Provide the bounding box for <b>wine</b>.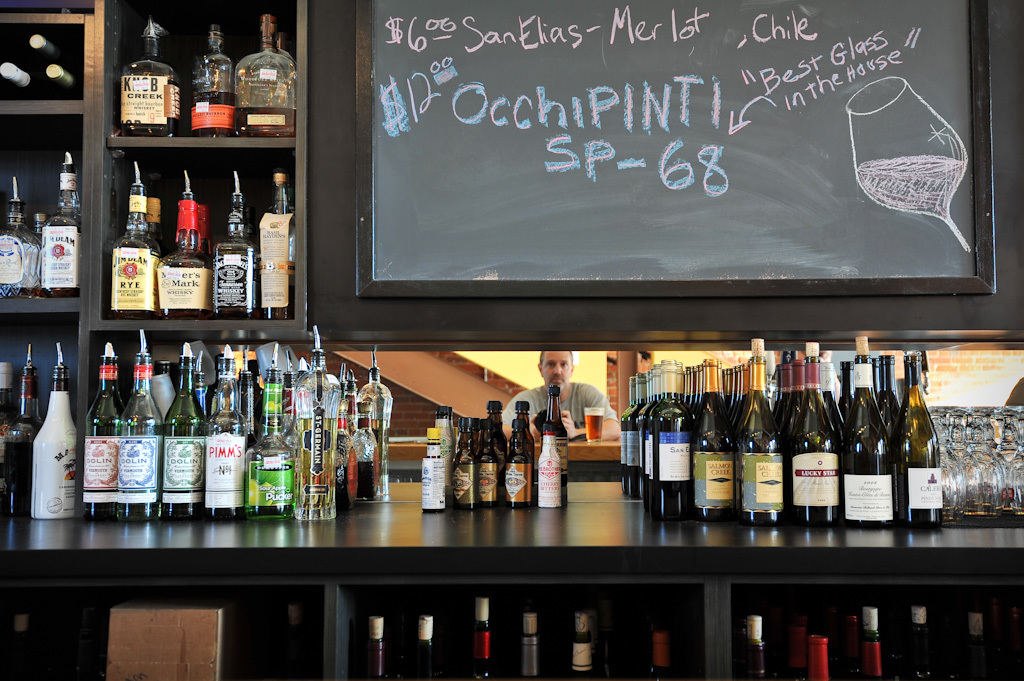
region(157, 343, 202, 520).
